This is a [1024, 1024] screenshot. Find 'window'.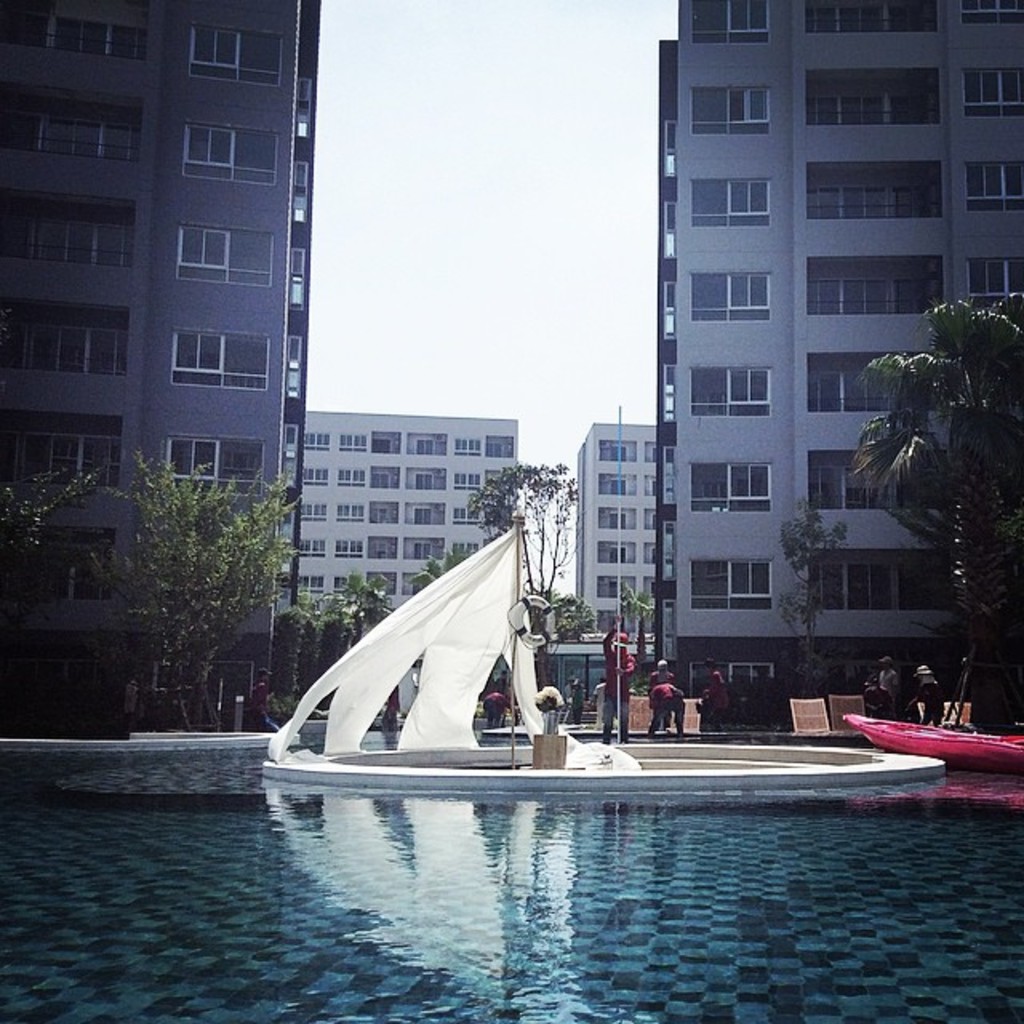
Bounding box: rect(163, 437, 266, 498).
